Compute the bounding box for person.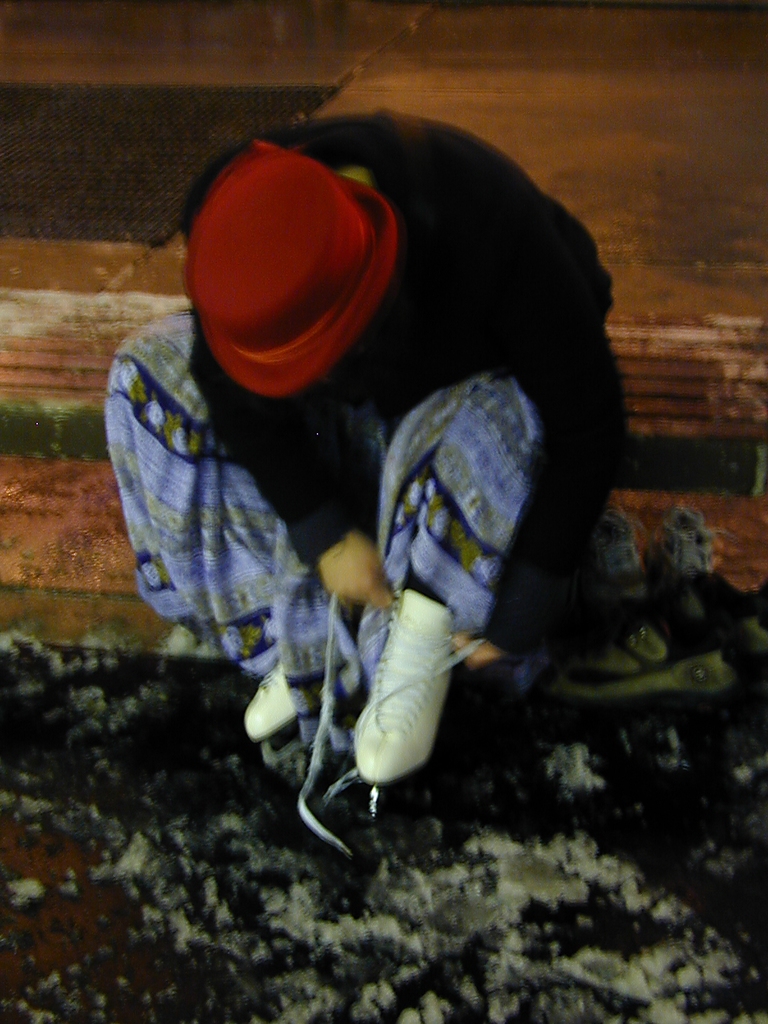
<region>102, 102, 627, 787</region>.
